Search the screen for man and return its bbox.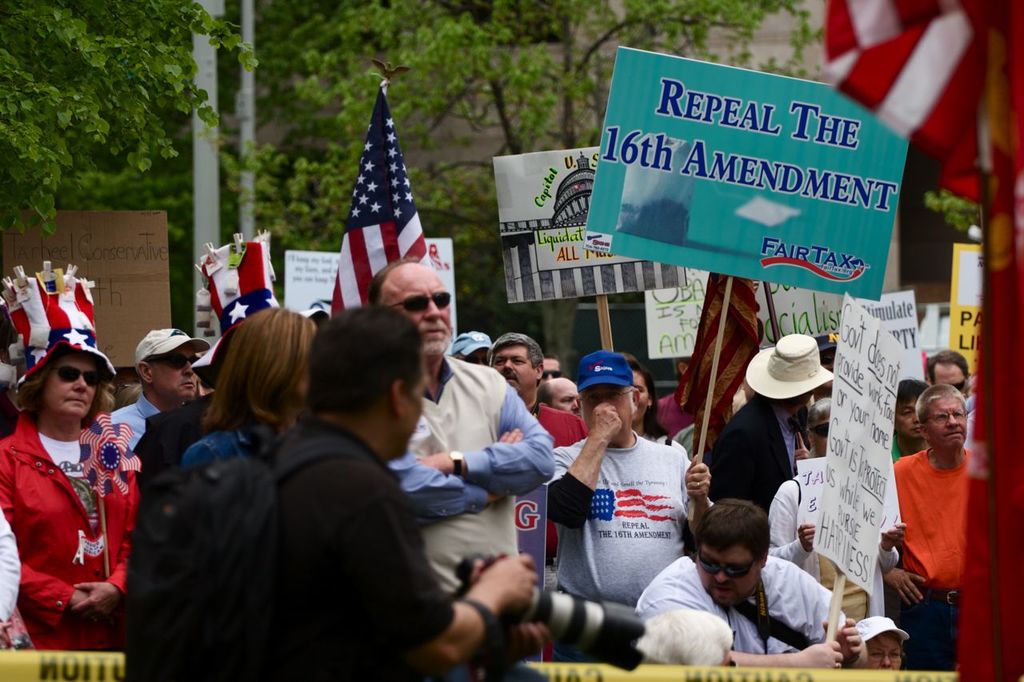
Found: bbox=(545, 355, 718, 612).
